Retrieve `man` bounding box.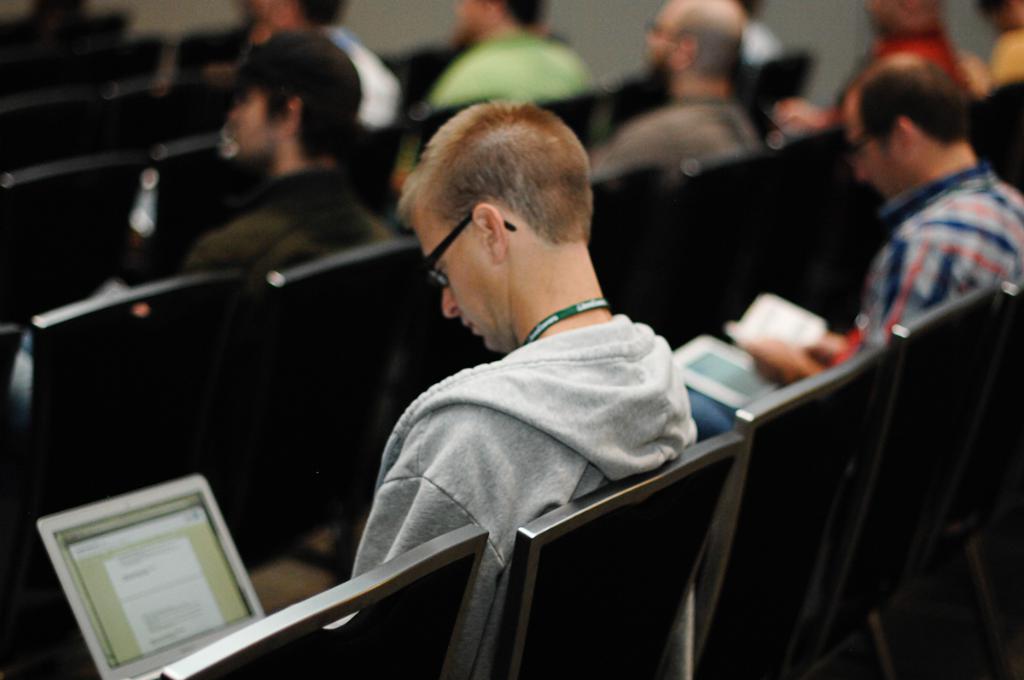
Bounding box: <bbox>227, 0, 411, 160</bbox>.
